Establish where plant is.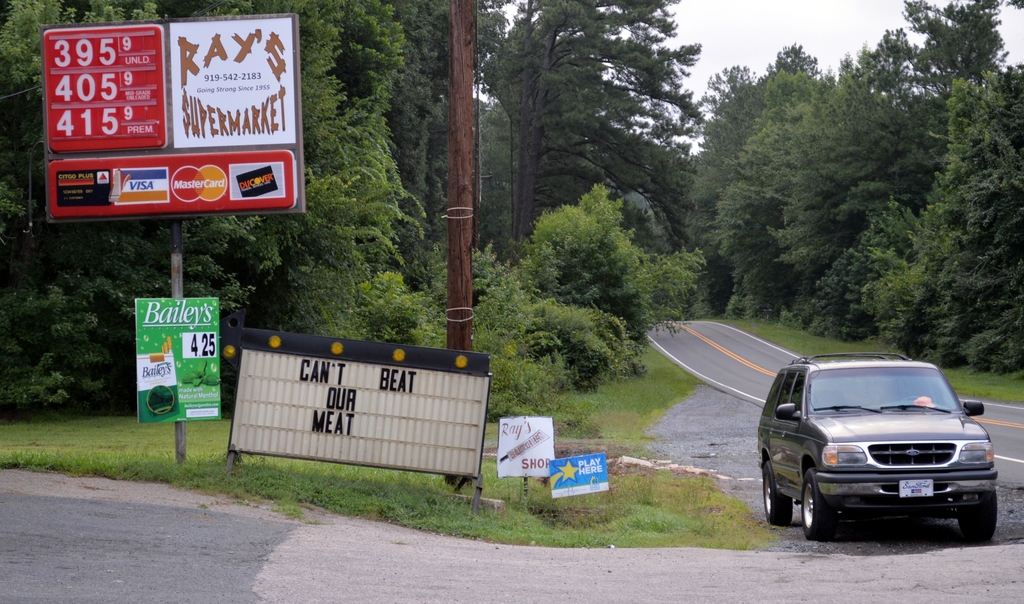
Established at [left=548, top=346, right=701, bottom=447].
